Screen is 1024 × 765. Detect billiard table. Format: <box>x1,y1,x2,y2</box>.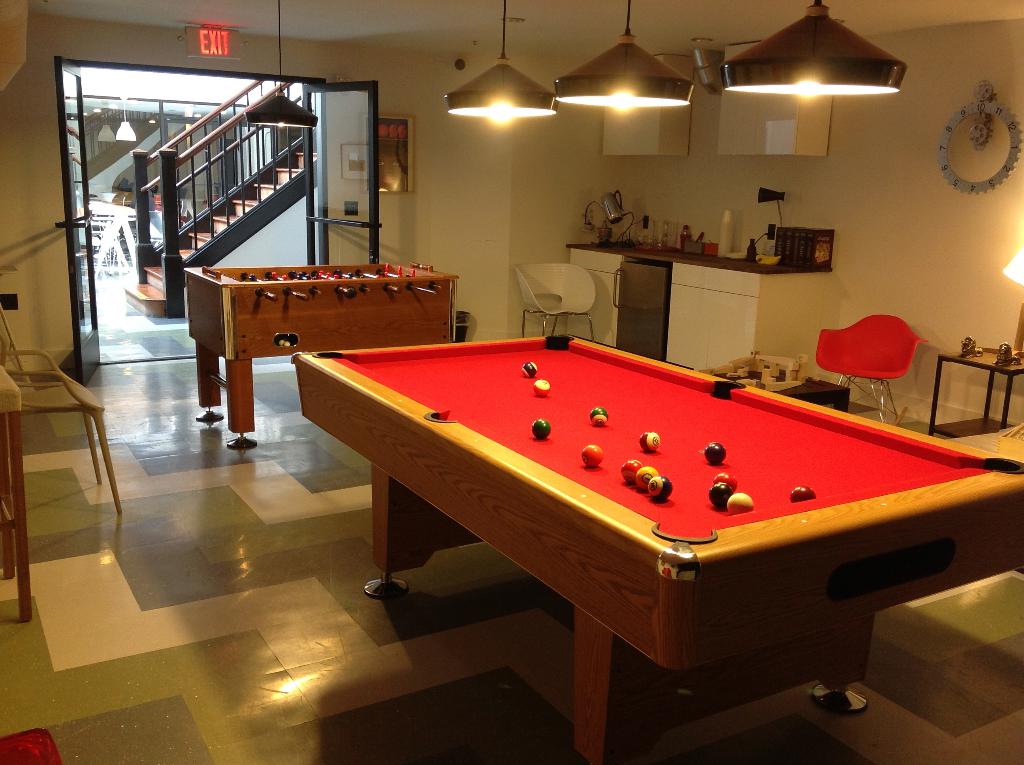
<box>290,335,1023,764</box>.
